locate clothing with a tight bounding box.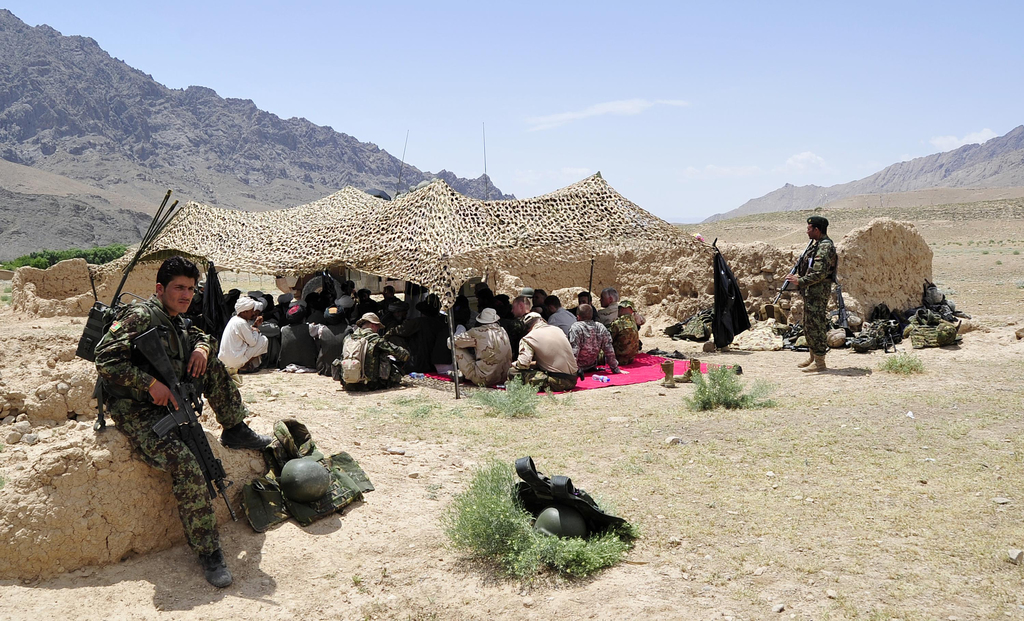
572, 315, 614, 368.
